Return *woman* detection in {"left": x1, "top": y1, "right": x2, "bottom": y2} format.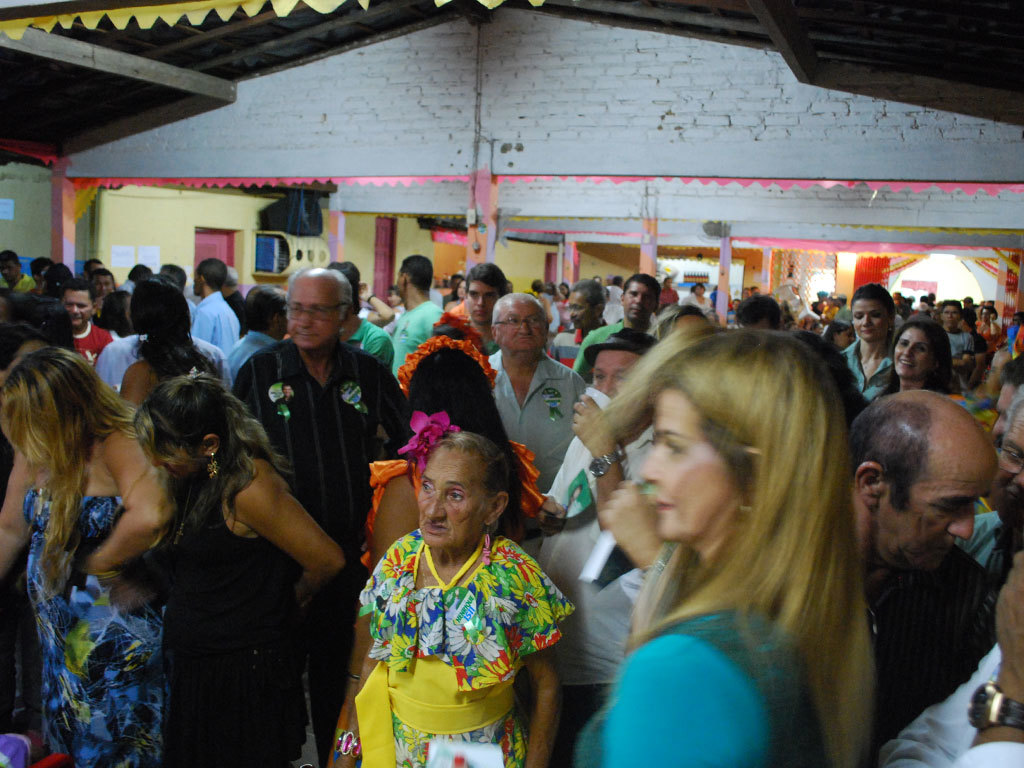
{"left": 118, "top": 278, "right": 221, "bottom": 405}.
